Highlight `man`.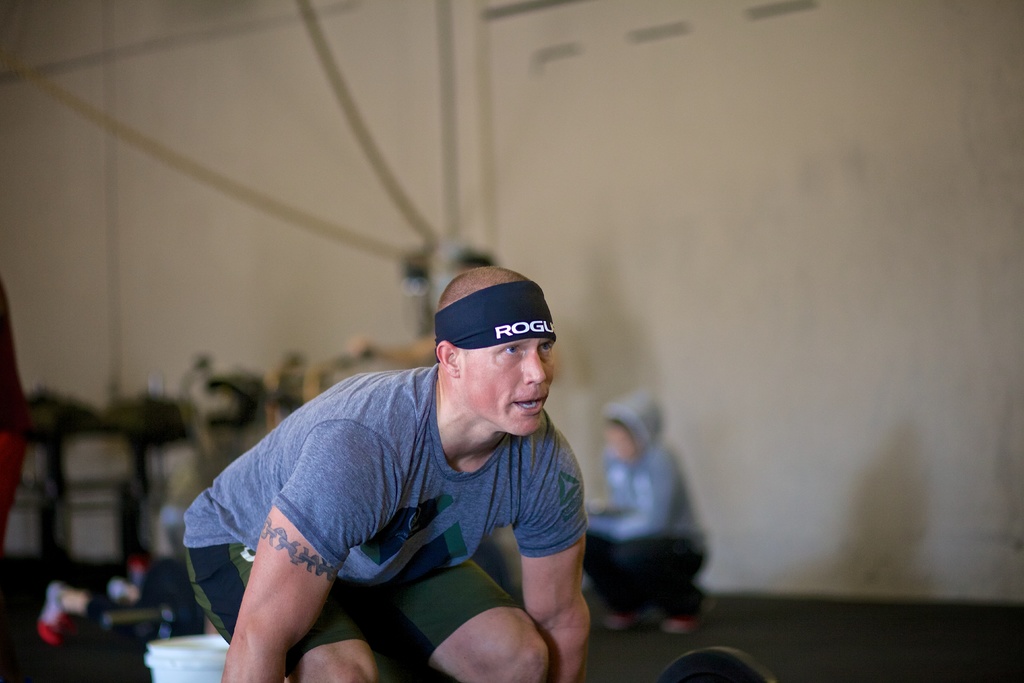
Highlighted region: 180, 268, 620, 670.
